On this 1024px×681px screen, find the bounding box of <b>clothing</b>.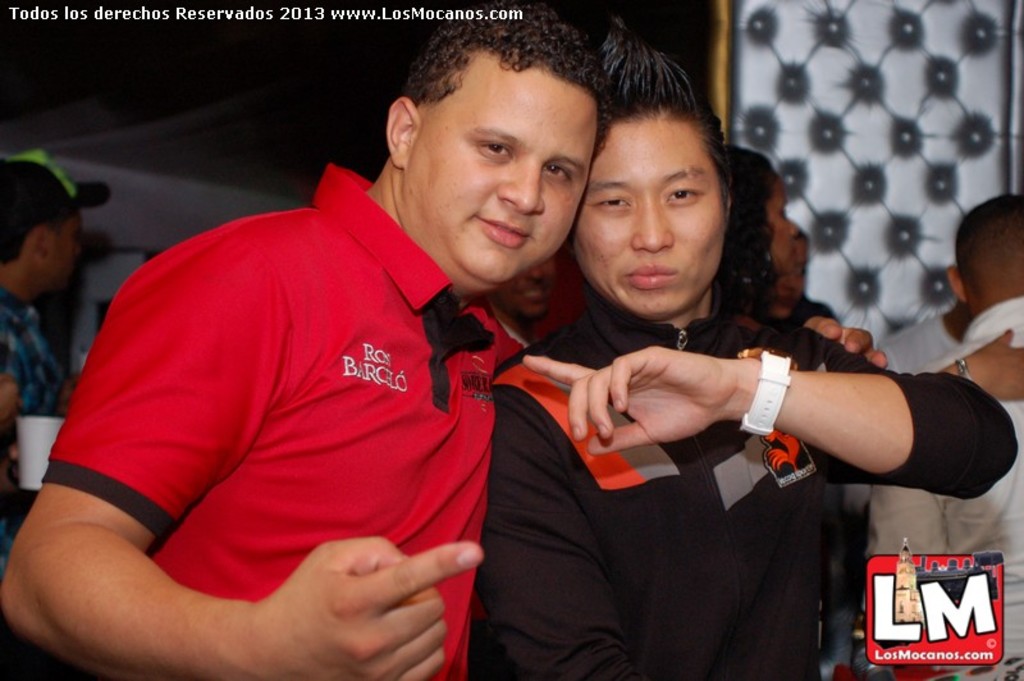
Bounding box: {"x1": 476, "y1": 285, "x2": 1012, "y2": 680}.
